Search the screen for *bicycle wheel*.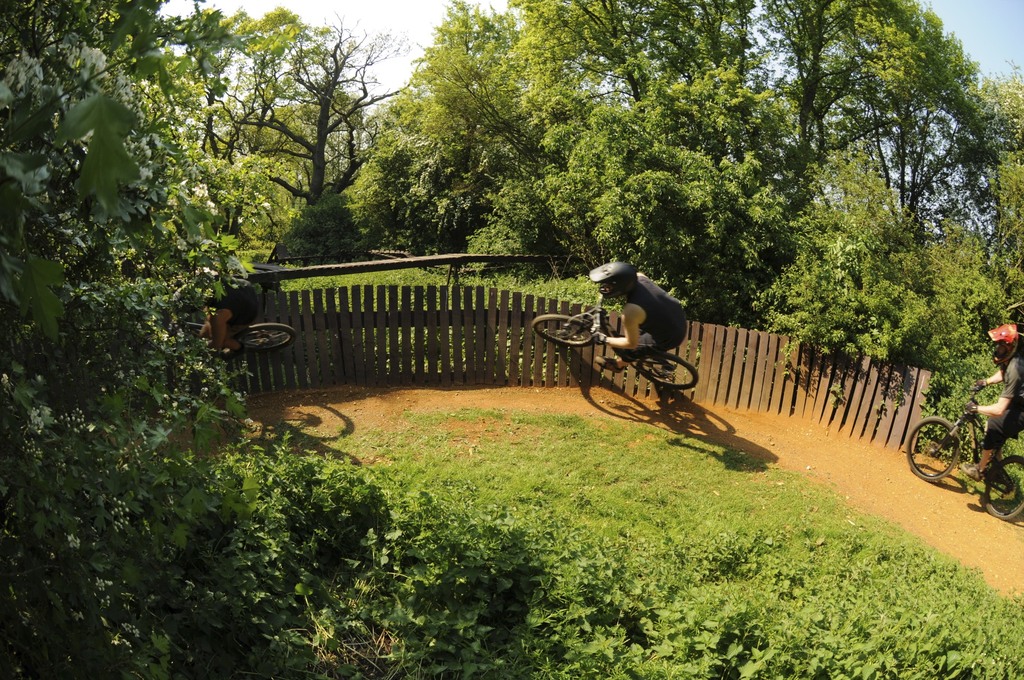
Found at BBox(531, 310, 595, 348).
